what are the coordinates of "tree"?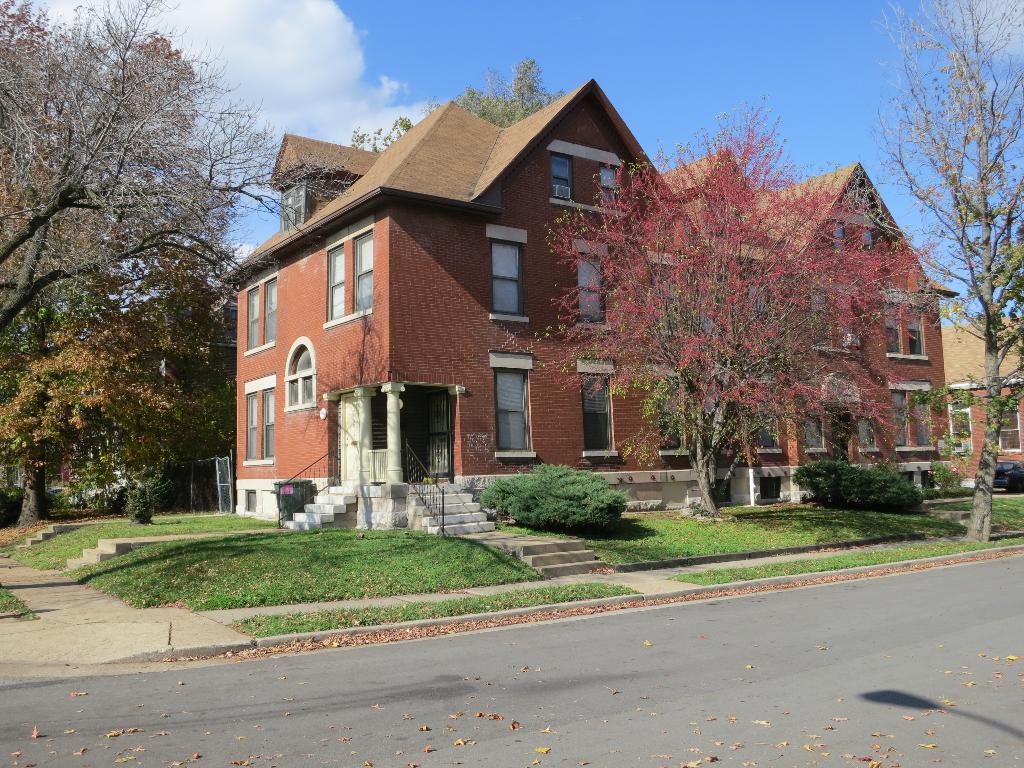
[448, 60, 562, 131].
